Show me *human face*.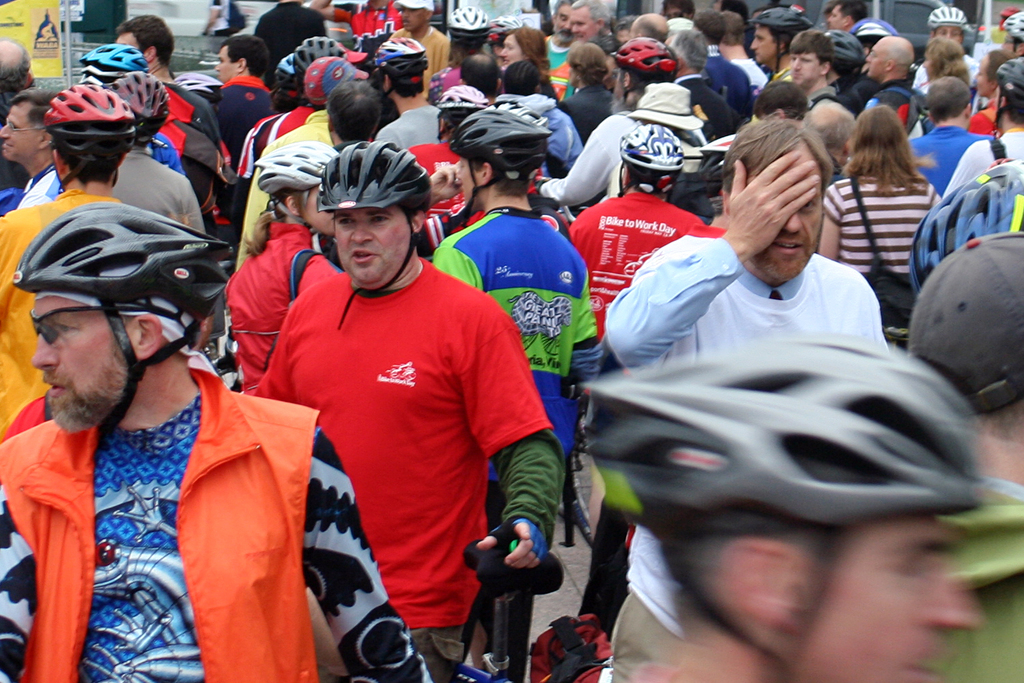
*human face* is here: crop(828, 2, 845, 31).
